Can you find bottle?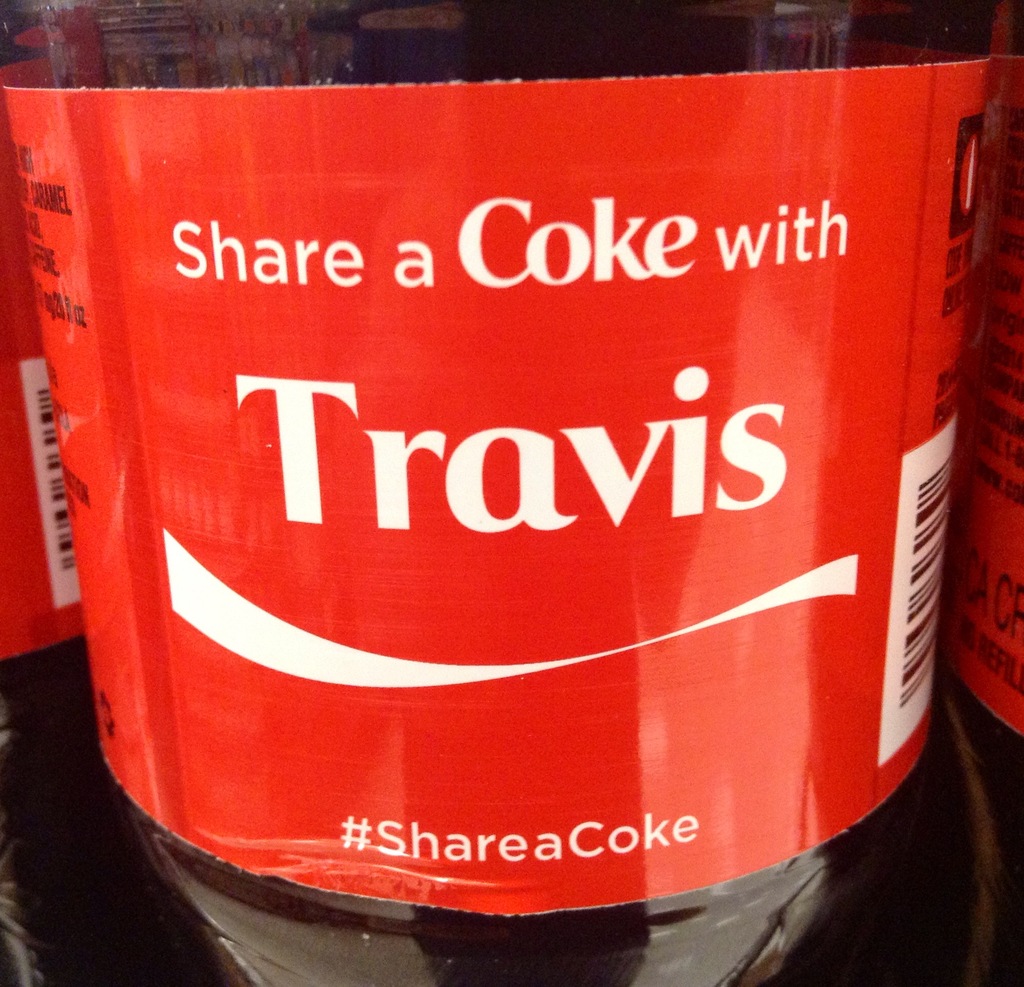
Yes, bounding box: [x1=0, y1=94, x2=210, y2=986].
